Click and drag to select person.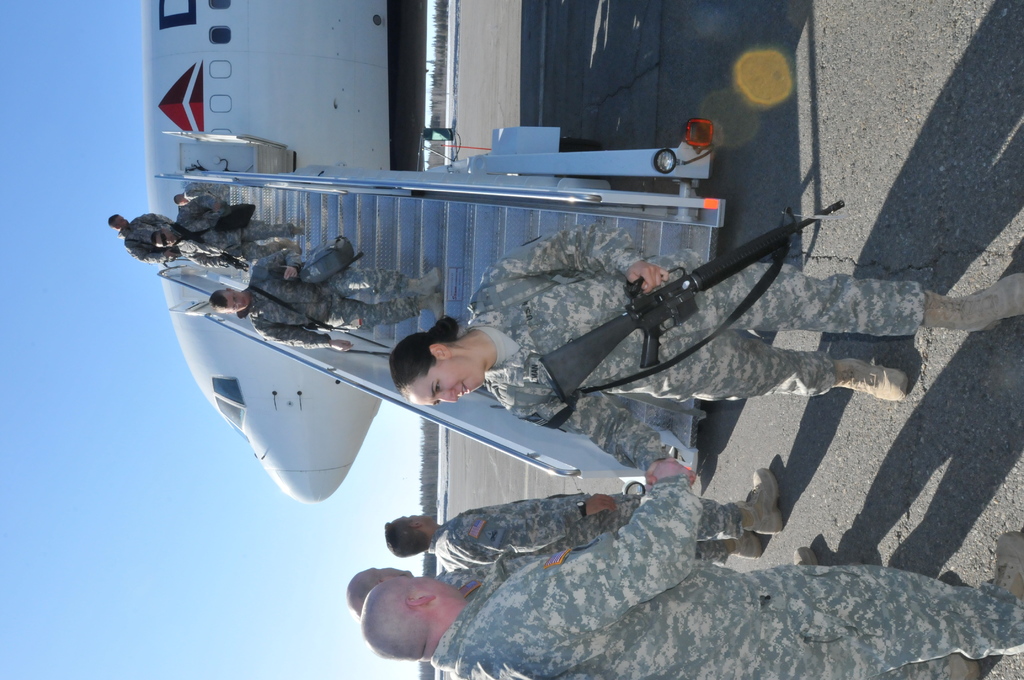
Selection: detection(208, 248, 444, 355).
